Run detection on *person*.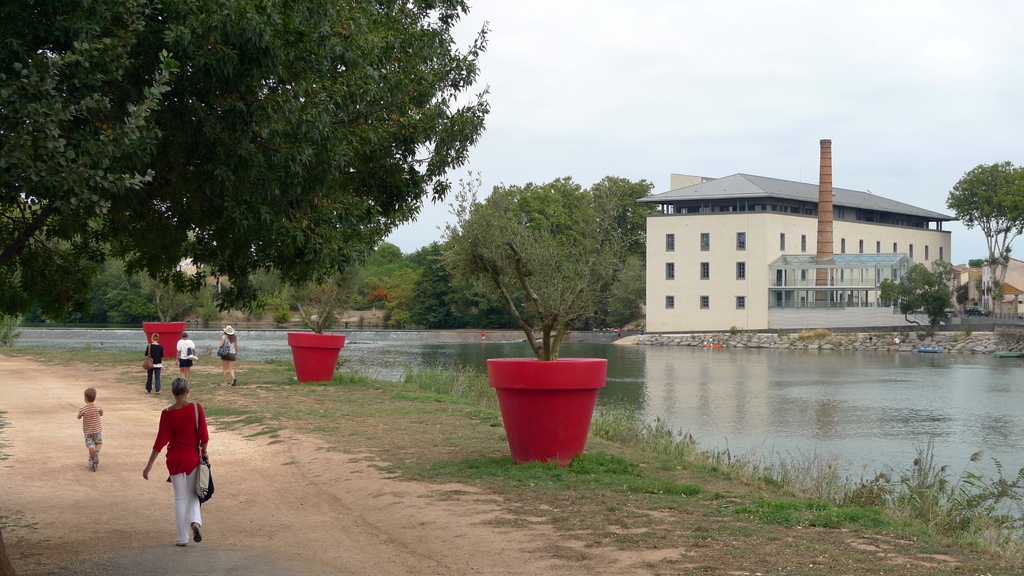
Result: (left=143, top=377, right=205, bottom=538).
